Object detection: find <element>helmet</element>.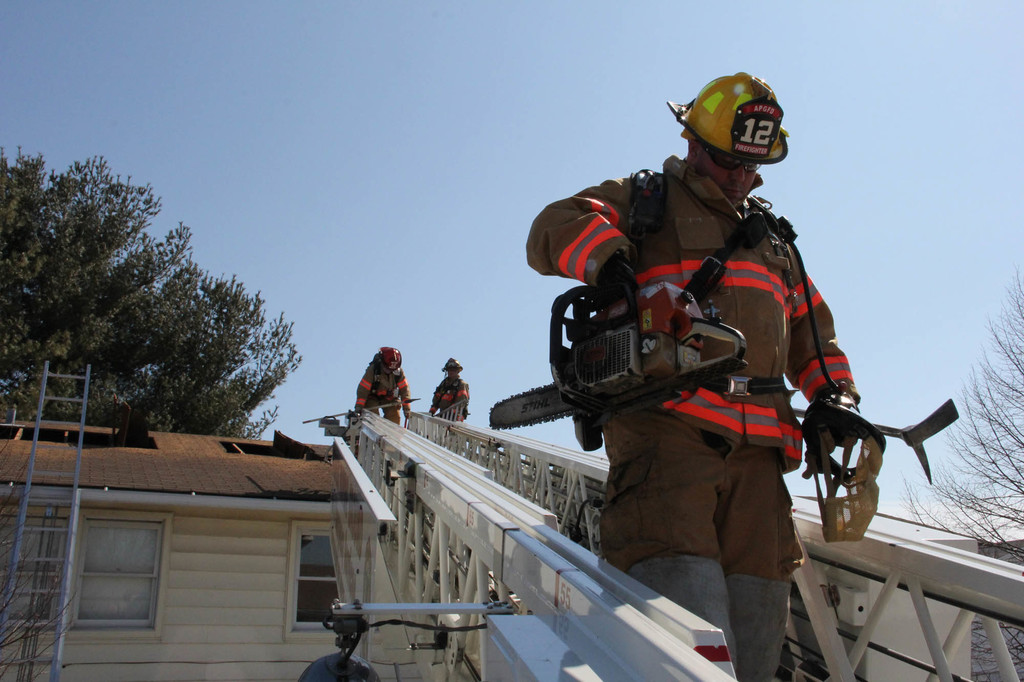
<box>678,69,791,193</box>.
